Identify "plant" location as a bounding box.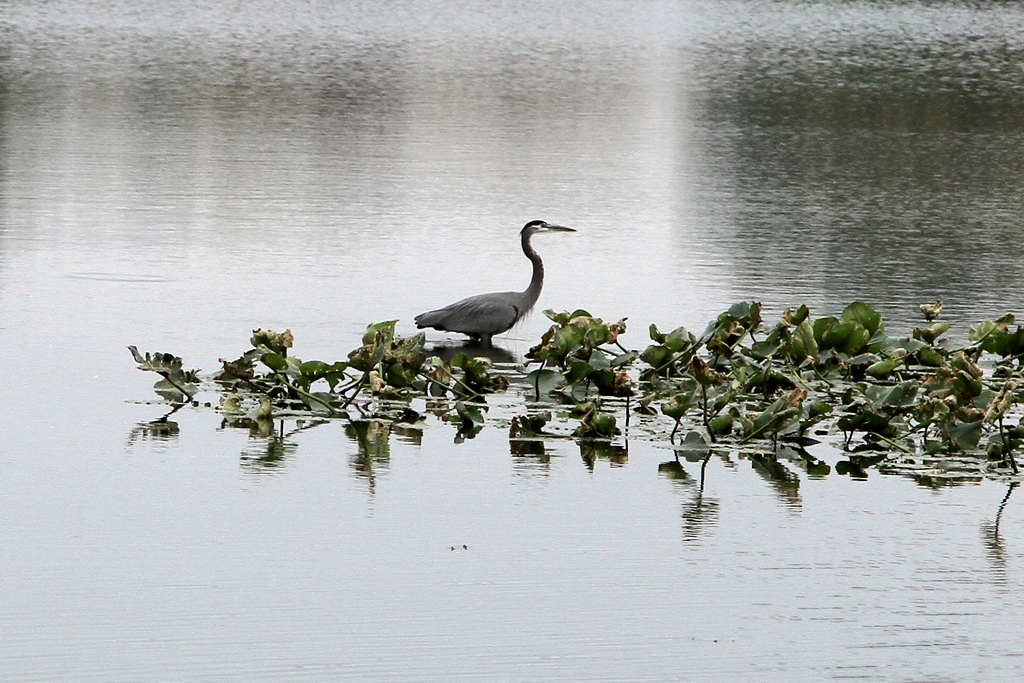
bbox(99, 263, 1023, 543).
